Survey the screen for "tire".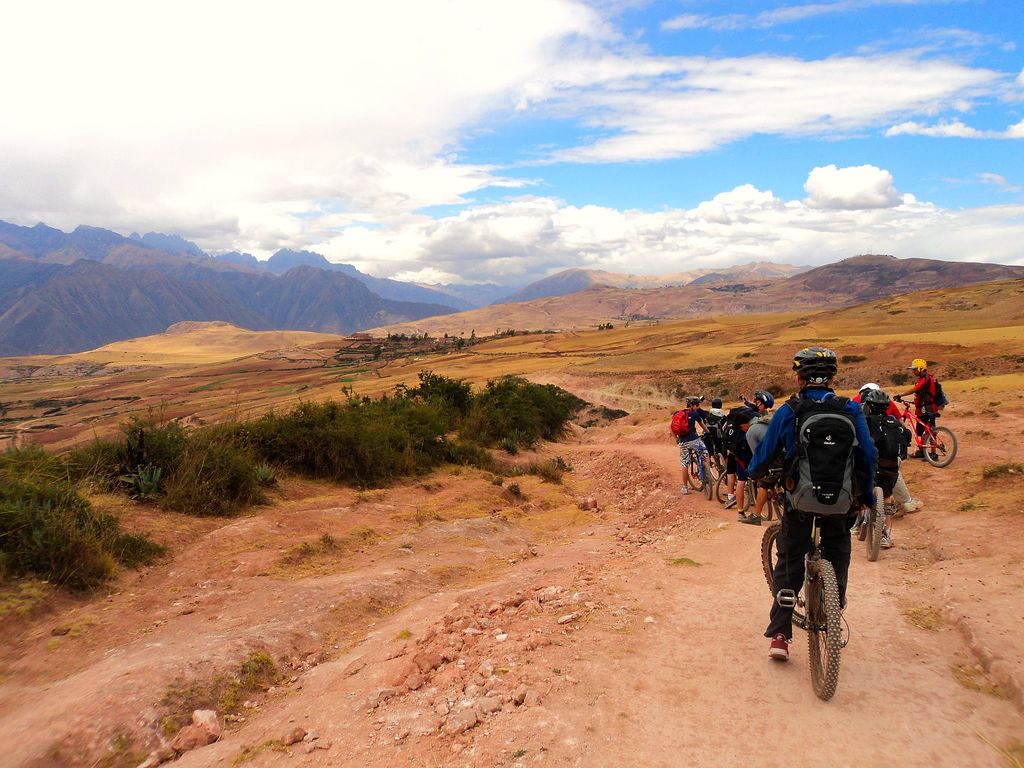
Survey found: detection(751, 481, 771, 519).
